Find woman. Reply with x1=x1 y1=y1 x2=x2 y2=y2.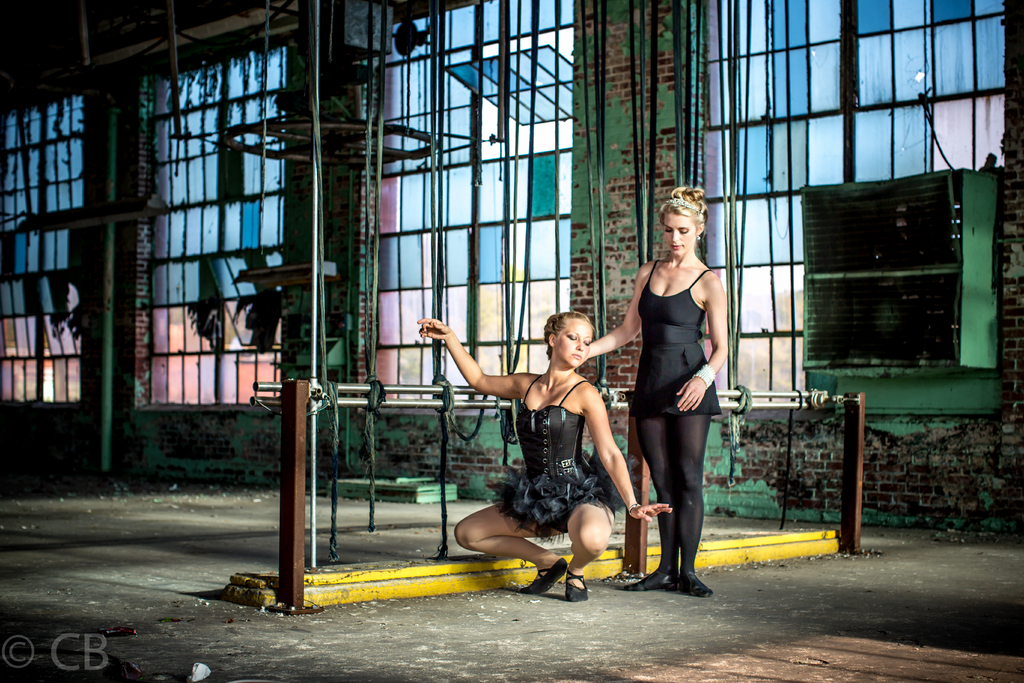
x1=415 y1=309 x2=675 y2=607.
